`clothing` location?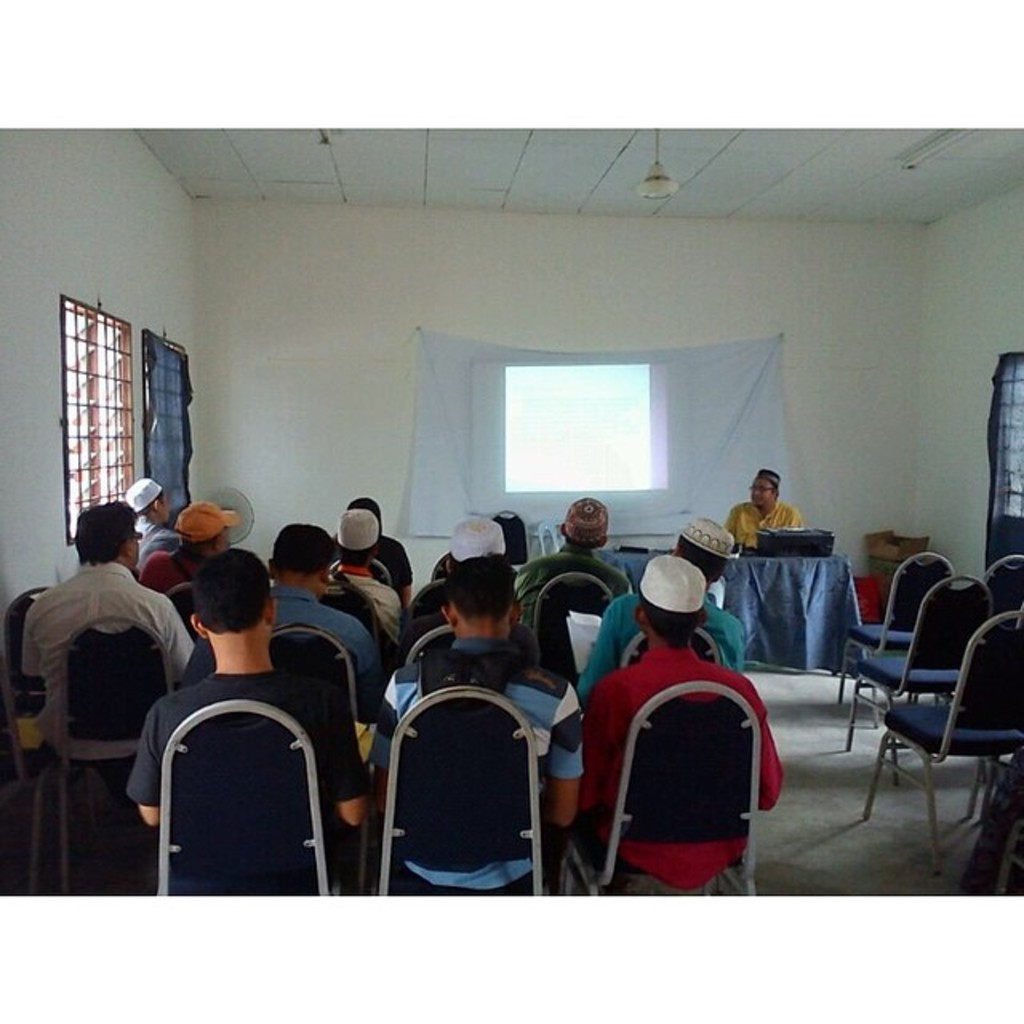
723:496:803:549
